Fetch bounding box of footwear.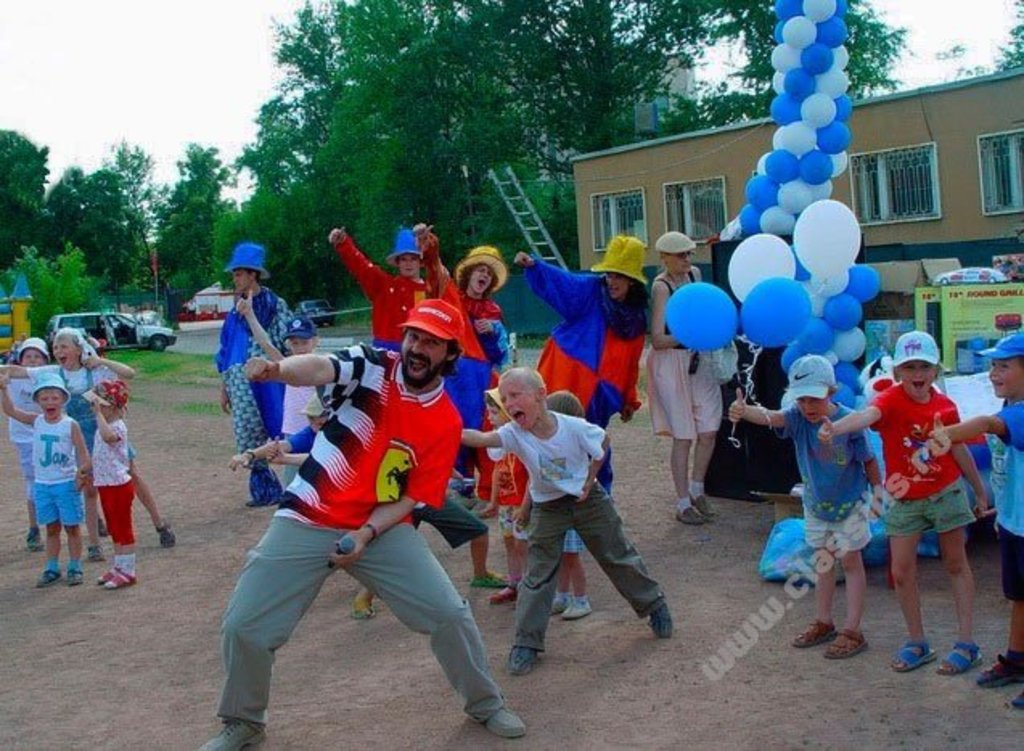
Bbox: (left=485, top=704, right=526, bottom=738).
